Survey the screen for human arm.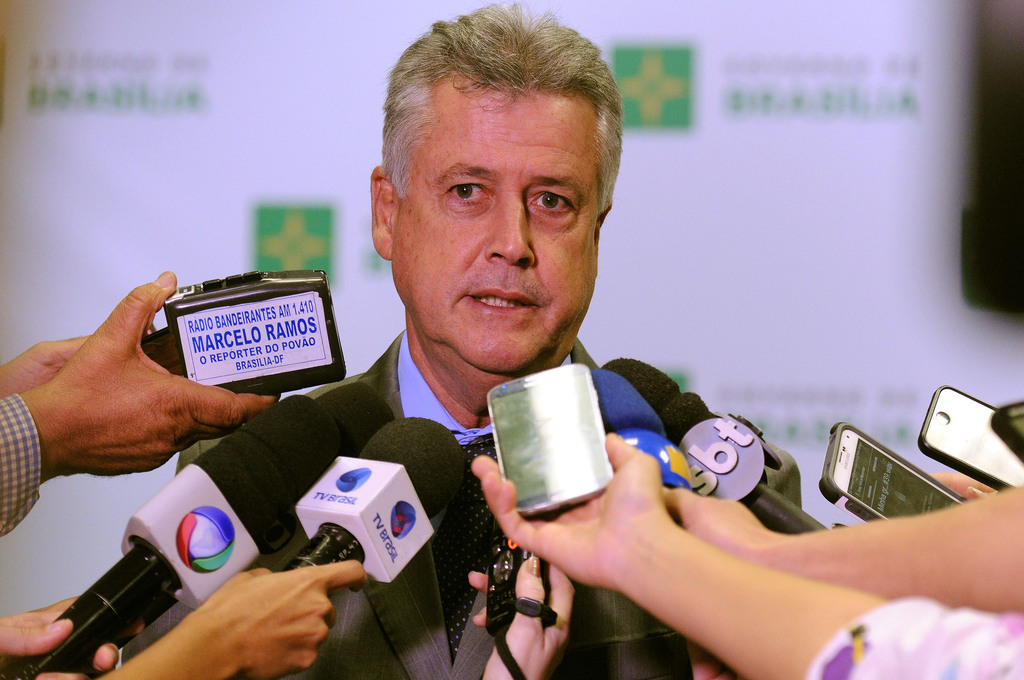
Survey found: left=662, top=483, right=1023, bottom=611.
